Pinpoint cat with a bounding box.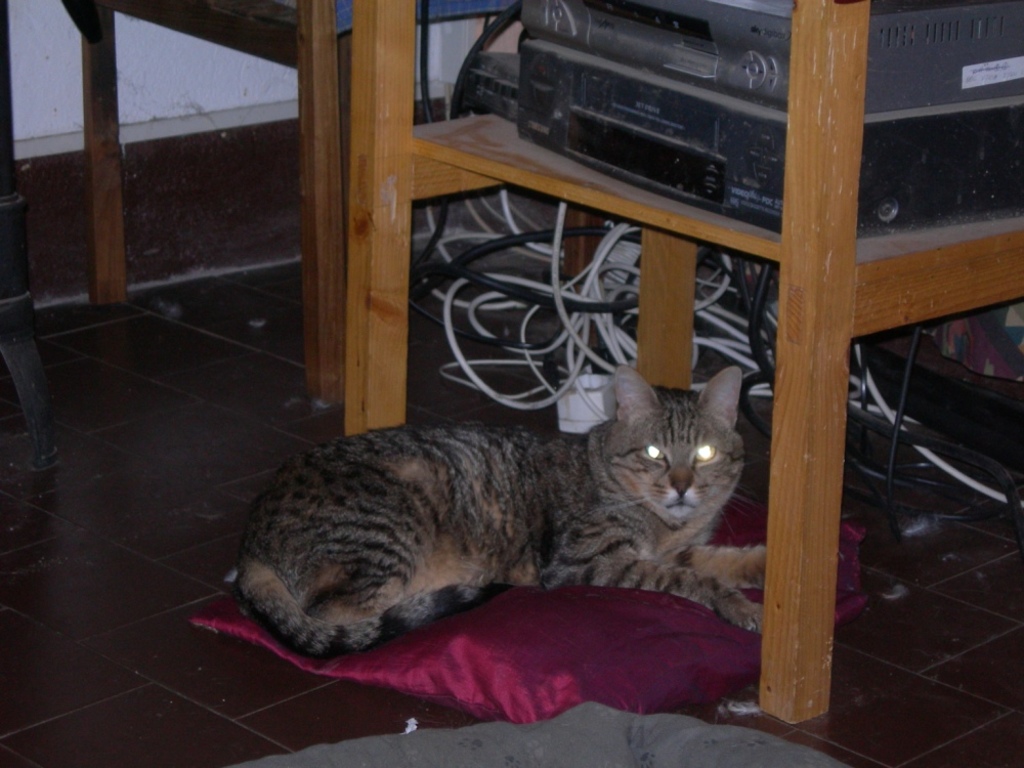
select_region(234, 367, 772, 653).
